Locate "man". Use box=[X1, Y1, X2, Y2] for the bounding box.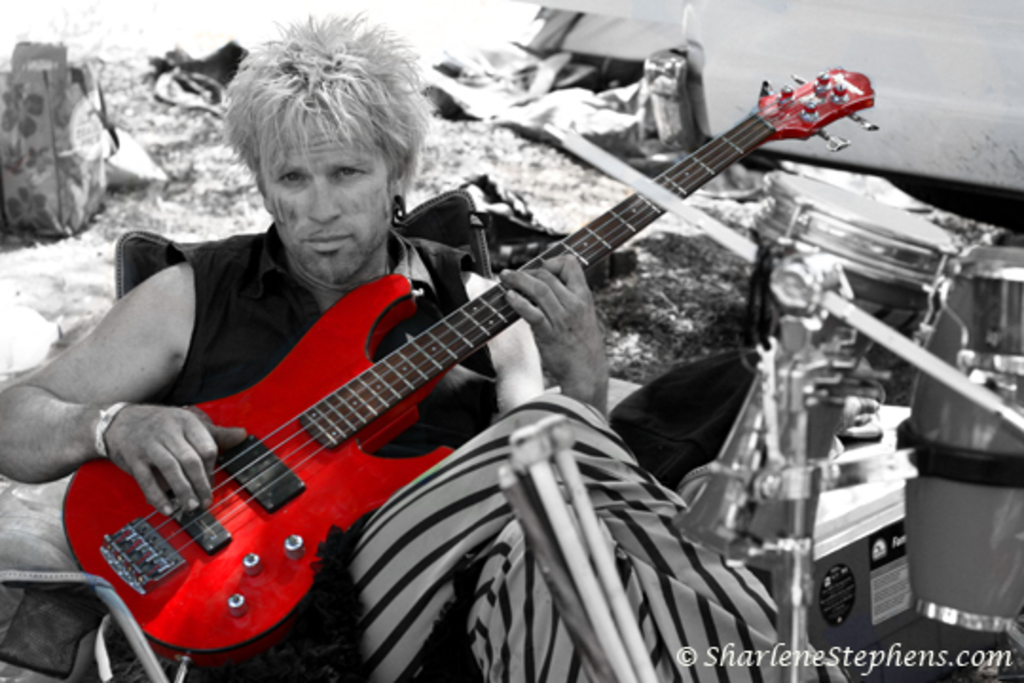
box=[0, 6, 613, 681].
